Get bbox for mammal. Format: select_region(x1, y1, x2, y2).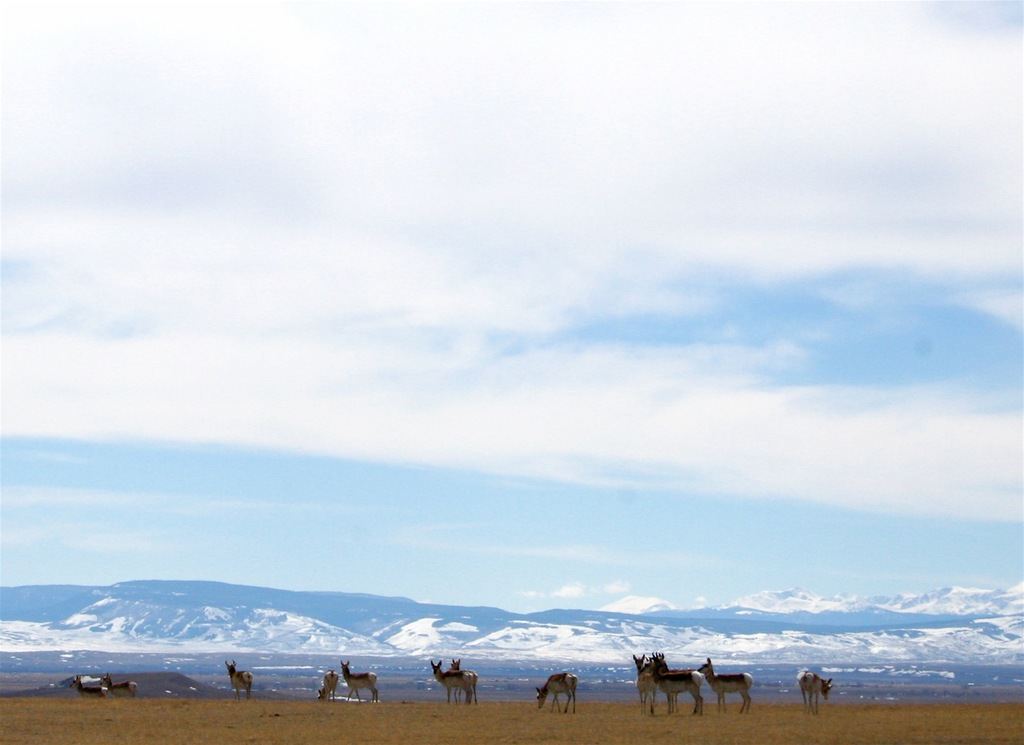
select_region(631, 653, 657, 713).
